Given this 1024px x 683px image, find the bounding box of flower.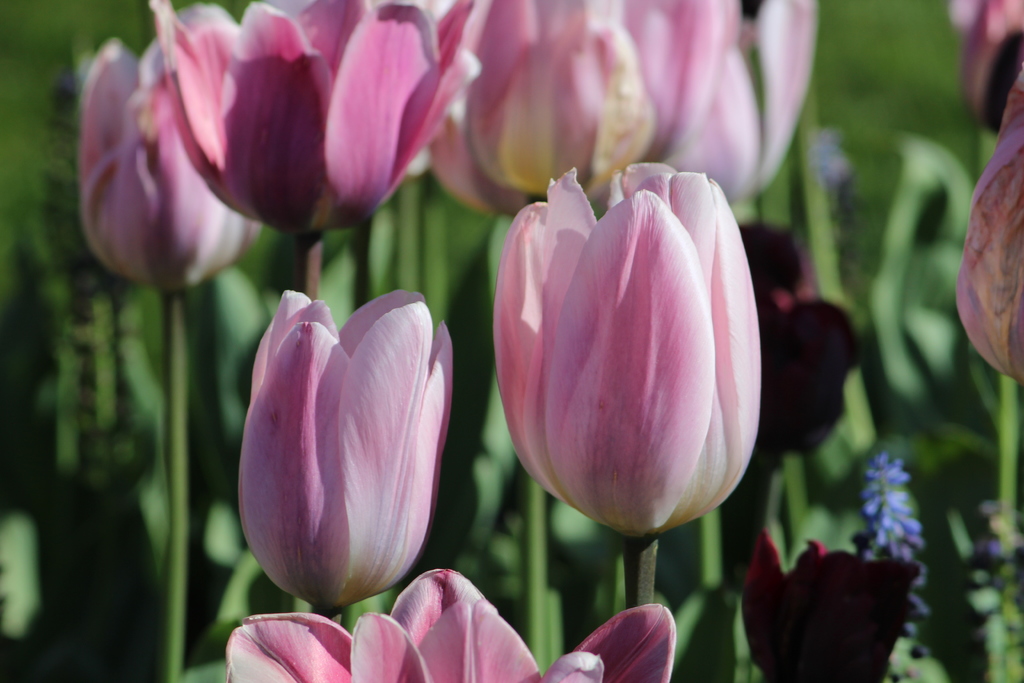
region(428, 118, 541, 220).
